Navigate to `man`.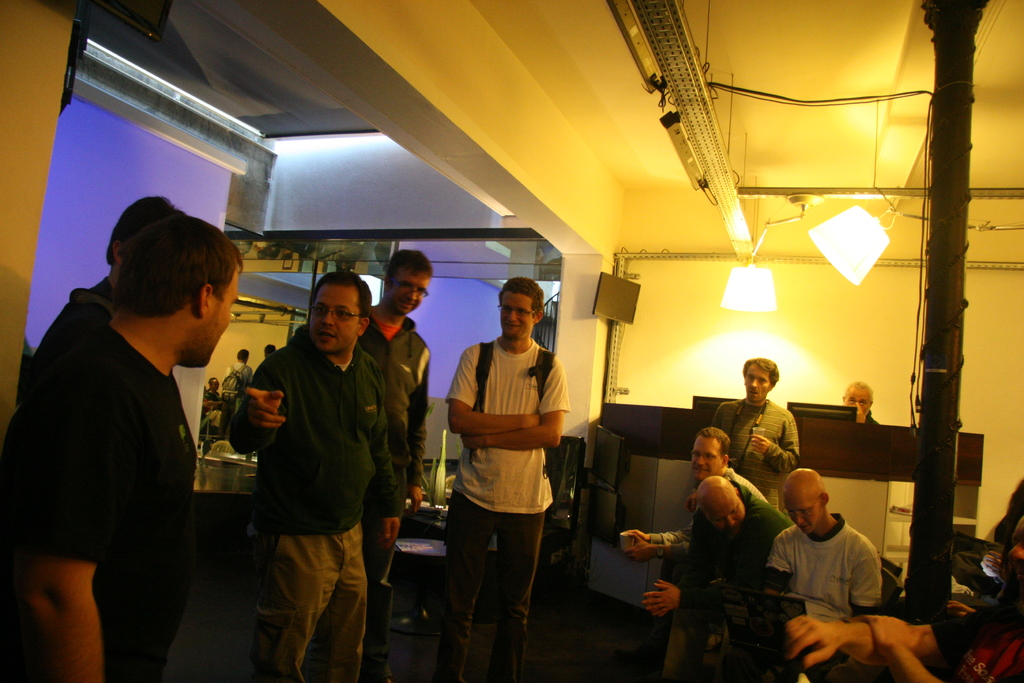
Navigation target: <bbox>223, 254, 412, 671</bbox>.
